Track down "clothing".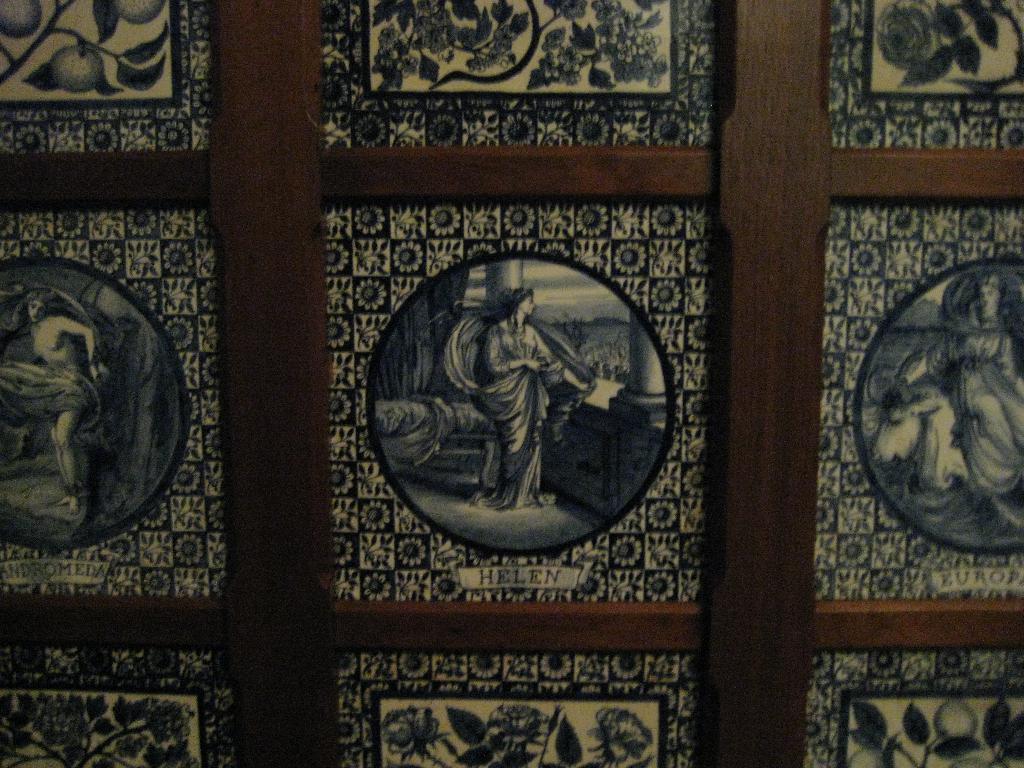
Tracked to box=[437, 301, 600, 512].
